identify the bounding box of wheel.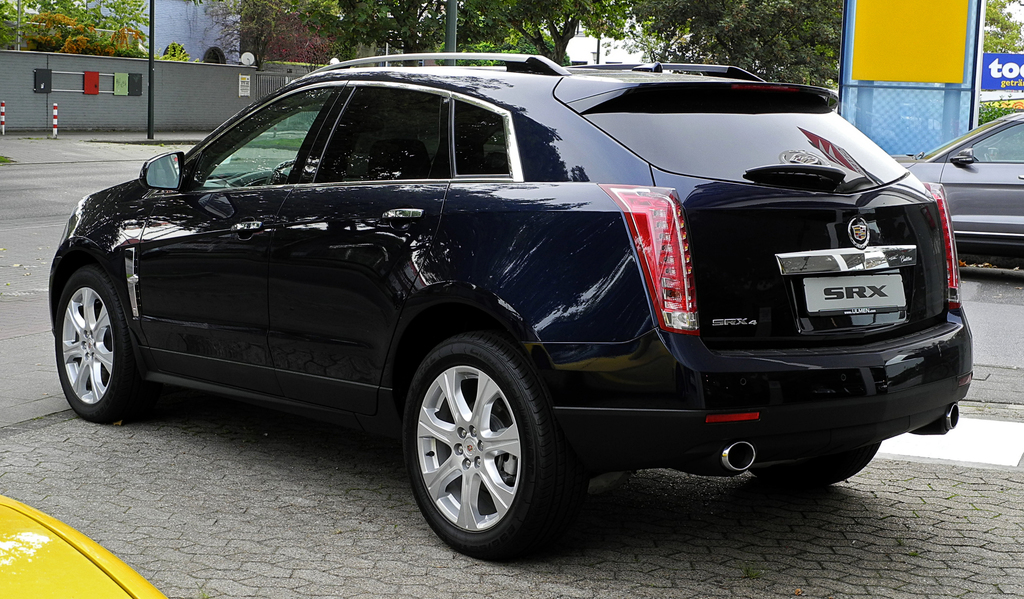
x1=55 y1=269 x2=161 y2=424.
